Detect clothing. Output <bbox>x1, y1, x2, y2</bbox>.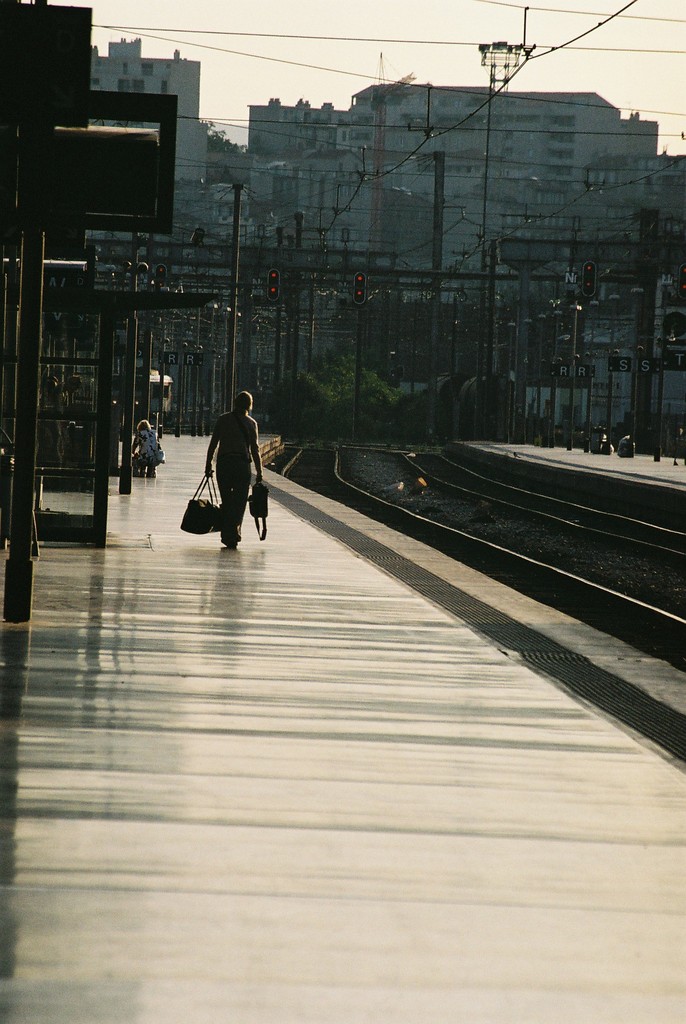
<bbox>213, 404, 261, 535</bbox>.
